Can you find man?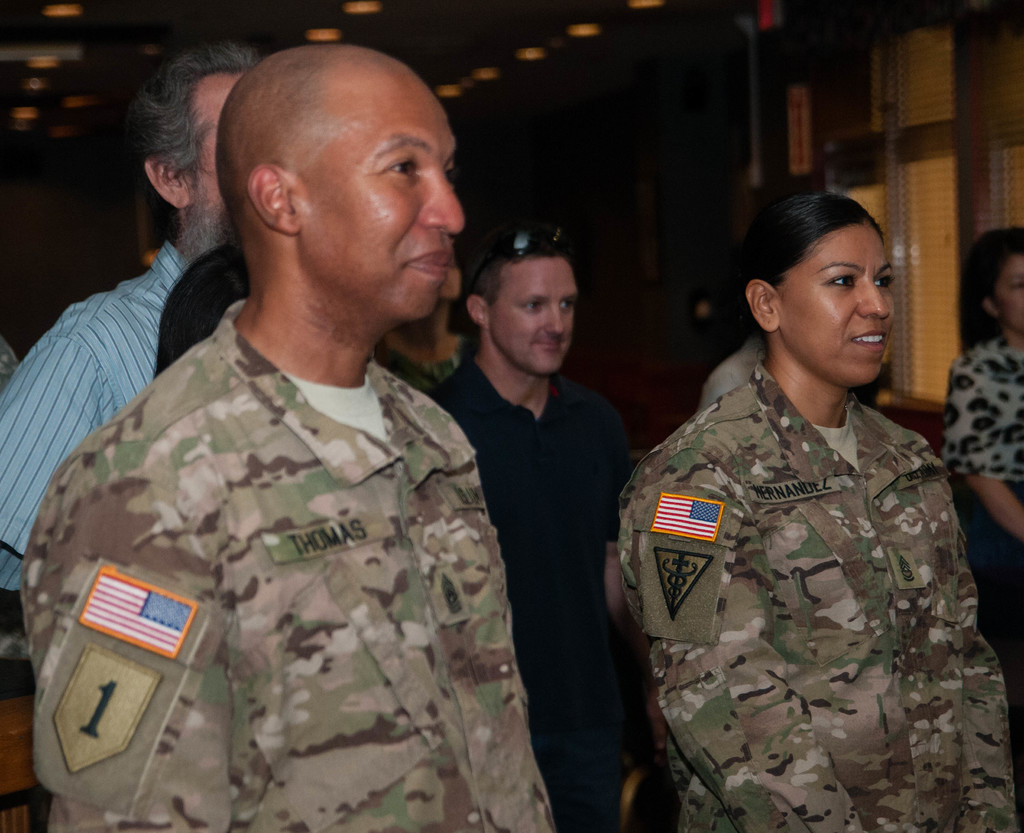
Yes, bounding box: (x1=0, y1=36, x2=259, y2=649).
